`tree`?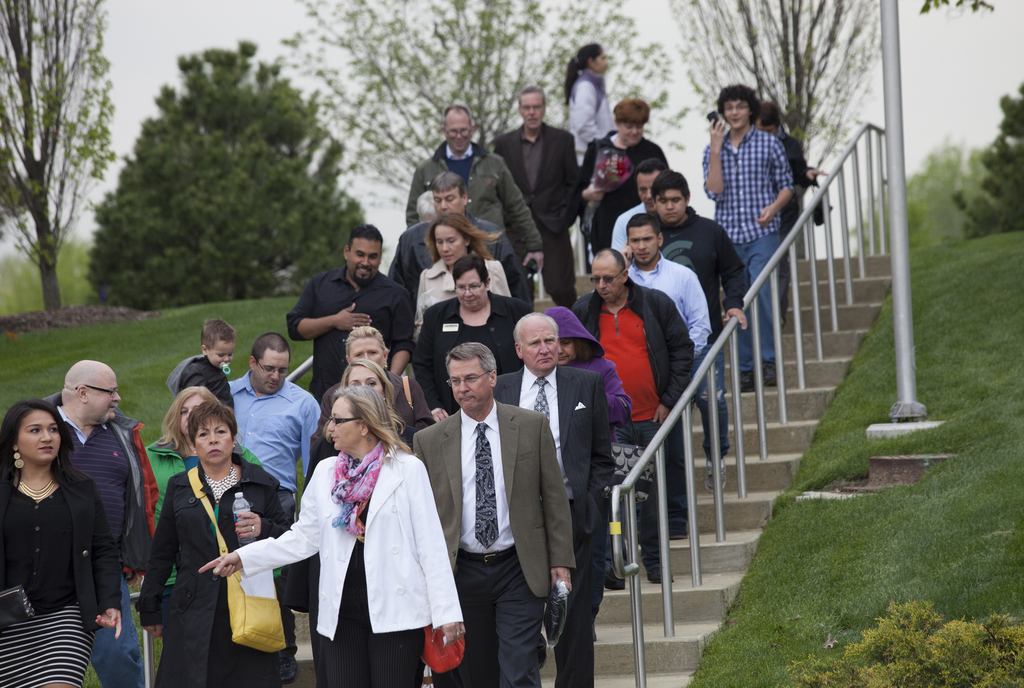
<box>10,11,110,313</box>
